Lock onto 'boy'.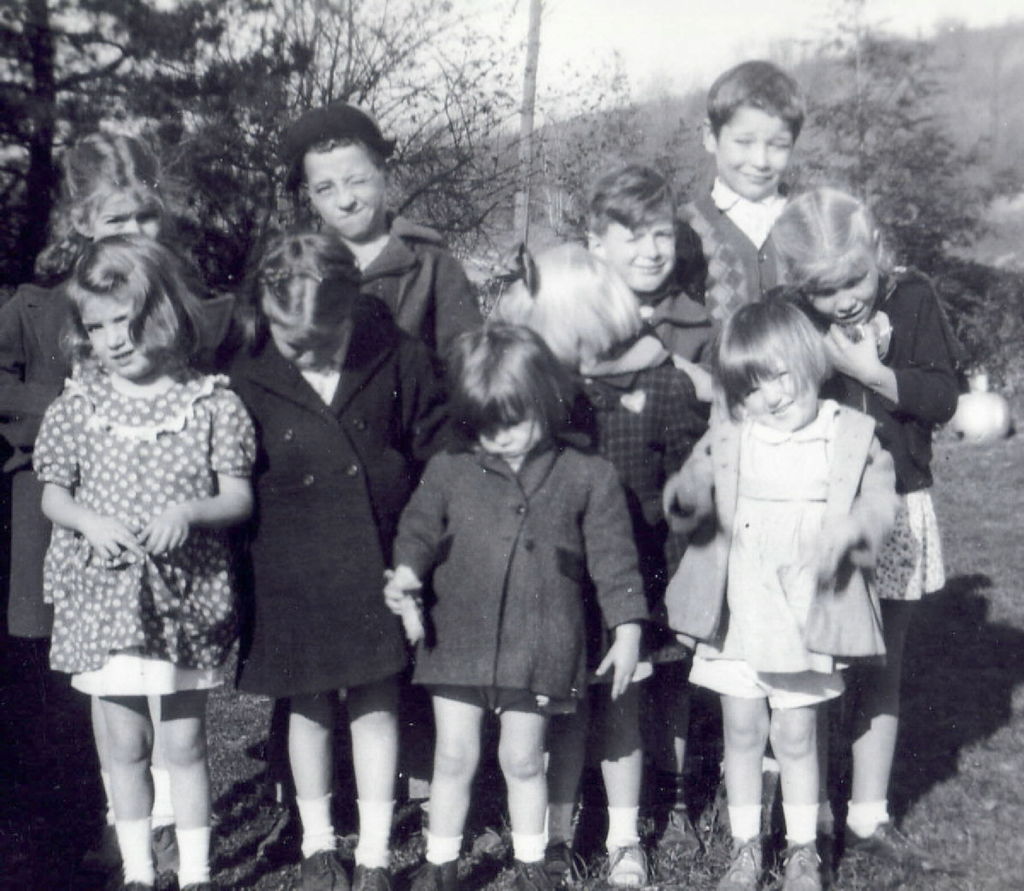
Locked: x1=648, y1=79, x2=894, y2=342.
